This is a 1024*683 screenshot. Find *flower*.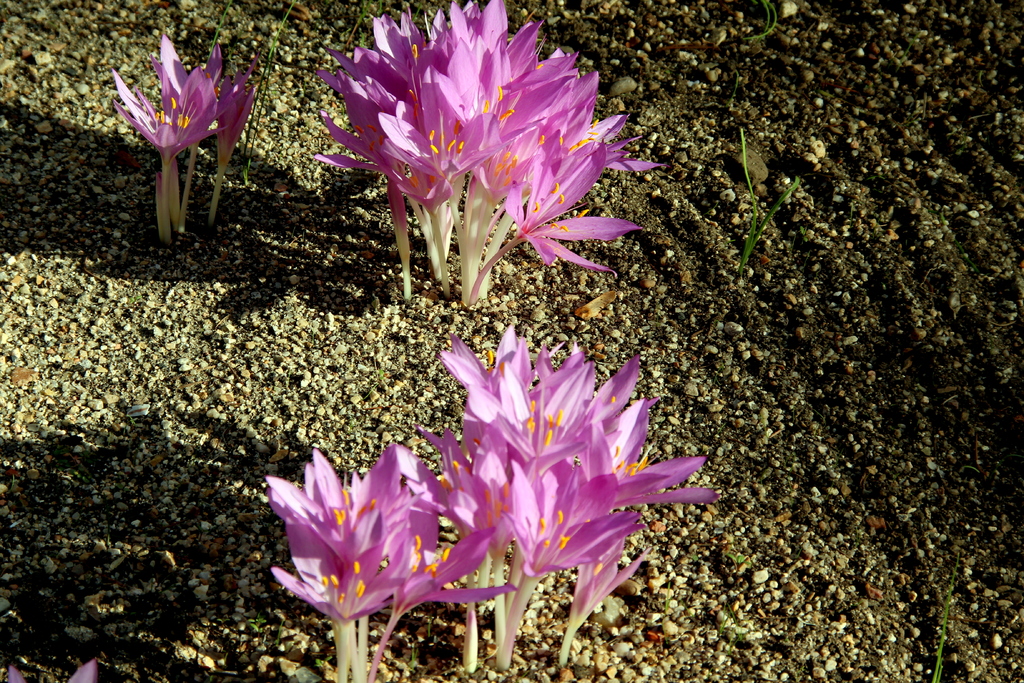
Bounding box: [146,40,260,229].
